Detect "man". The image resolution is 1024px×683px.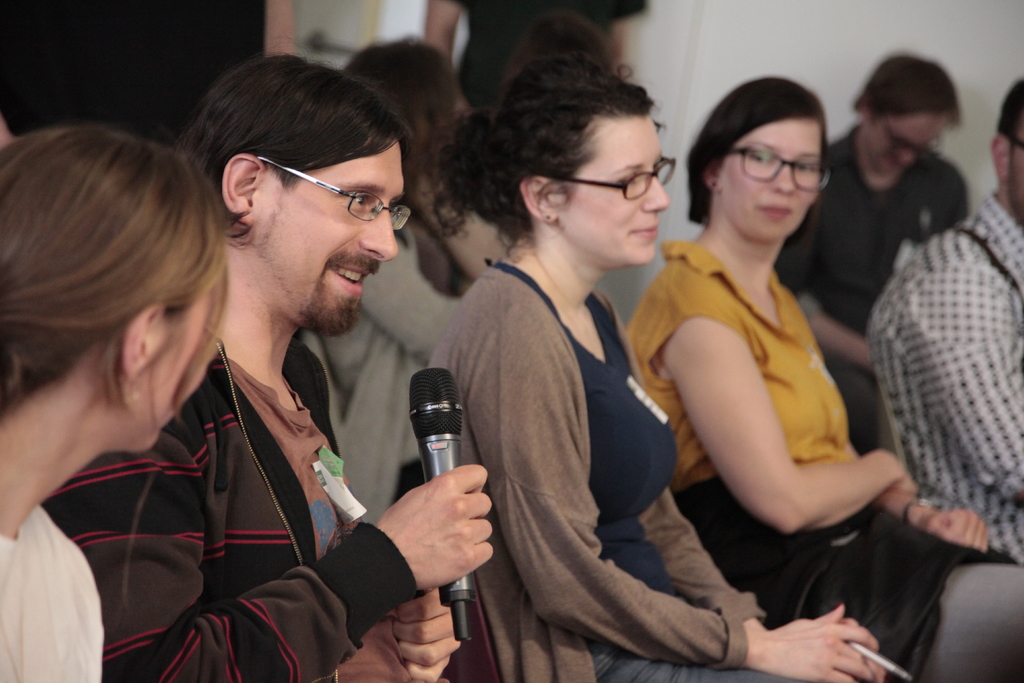
bbox=[39, 47, 495, 682].
